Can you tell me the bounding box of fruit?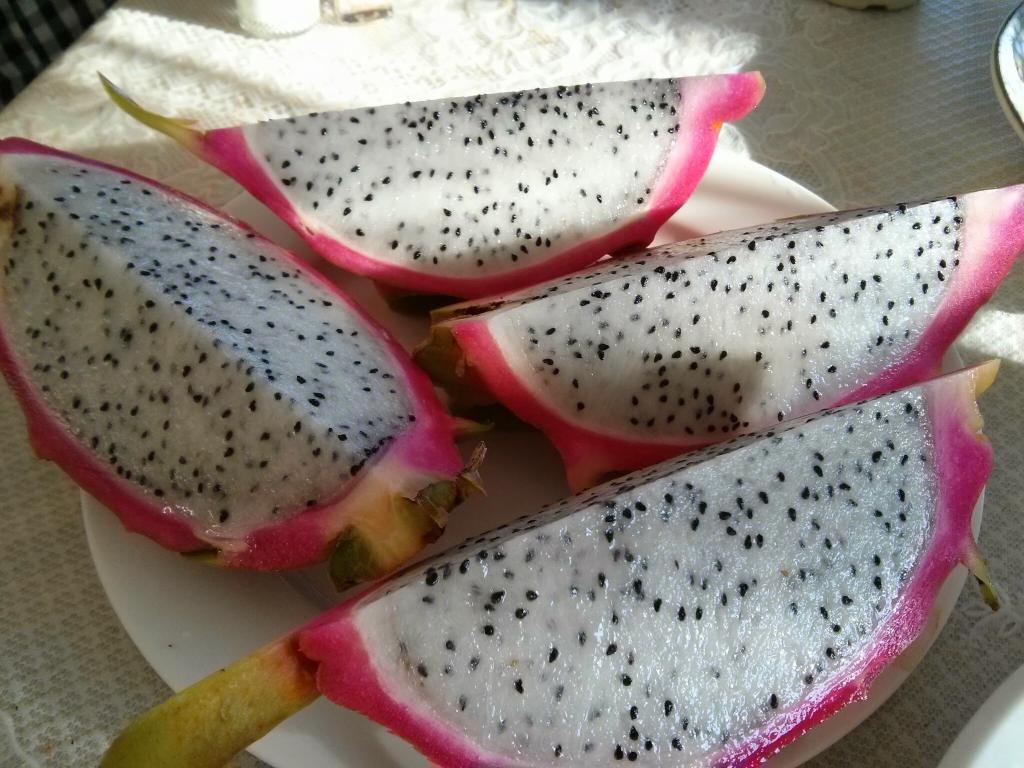
<region>417, 180, 1023, 492</region>.
